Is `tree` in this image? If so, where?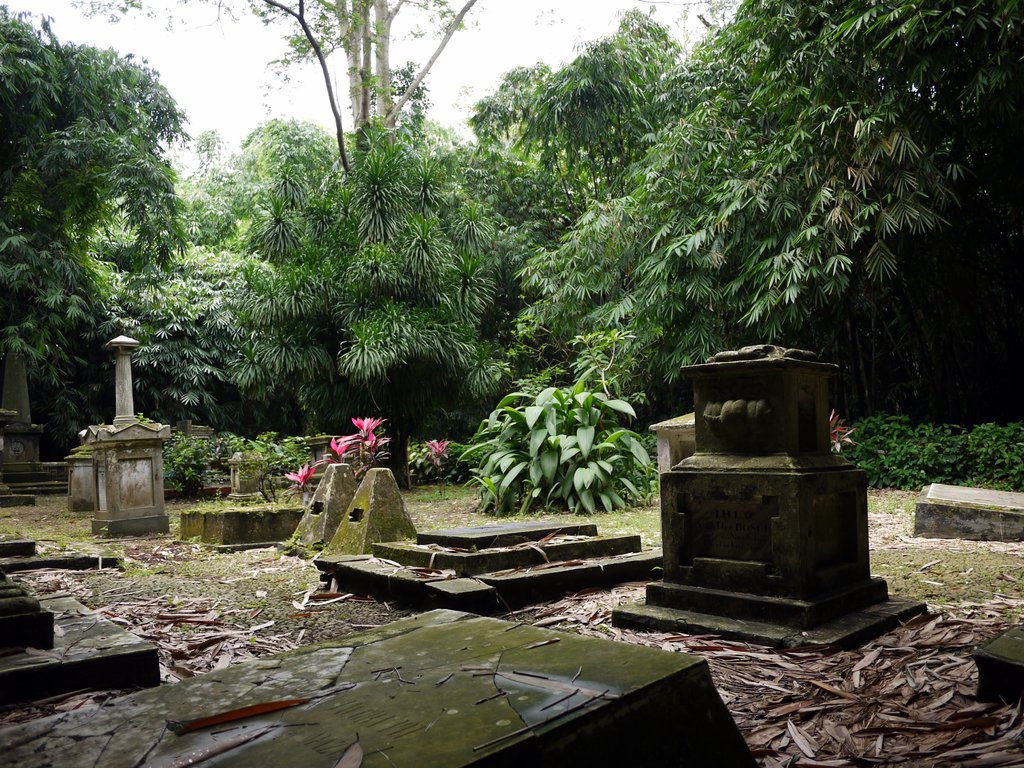
Yes, at <bbox>518, 1, 1023, 430</bbox>.
